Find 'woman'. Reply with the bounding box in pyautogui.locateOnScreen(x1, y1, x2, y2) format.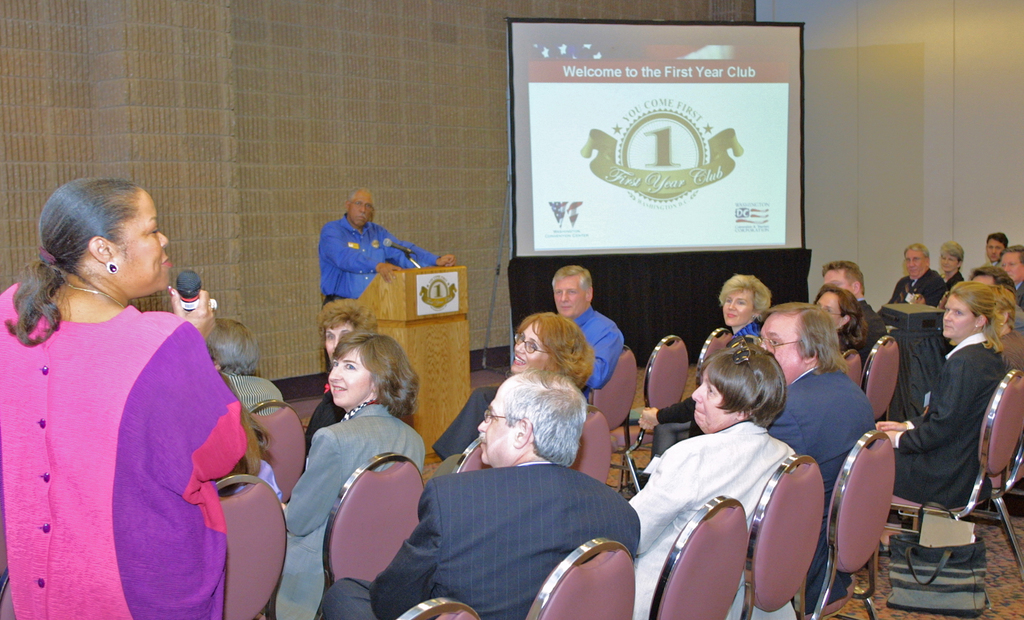
pyautogui.locateOnScreen(28, 177, 260, 619).
